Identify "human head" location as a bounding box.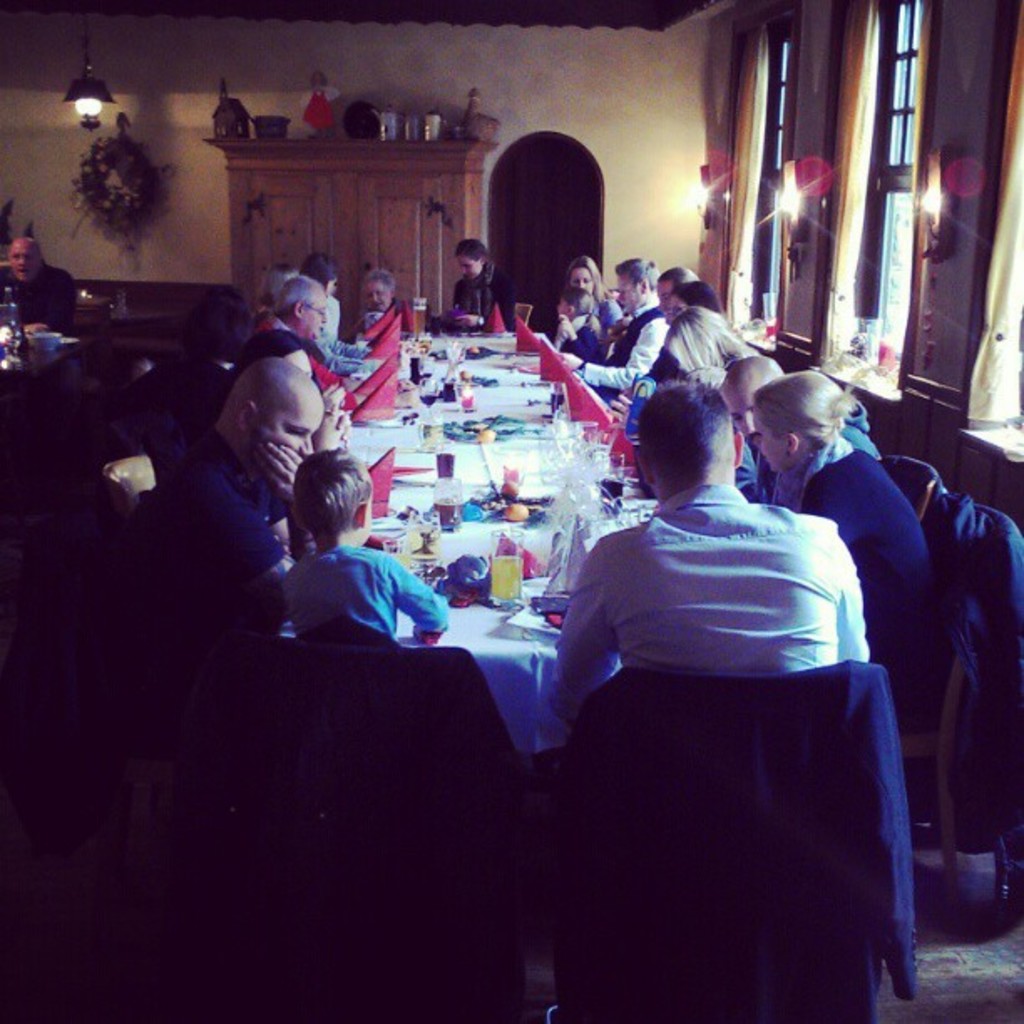
(8,236,44,284).
